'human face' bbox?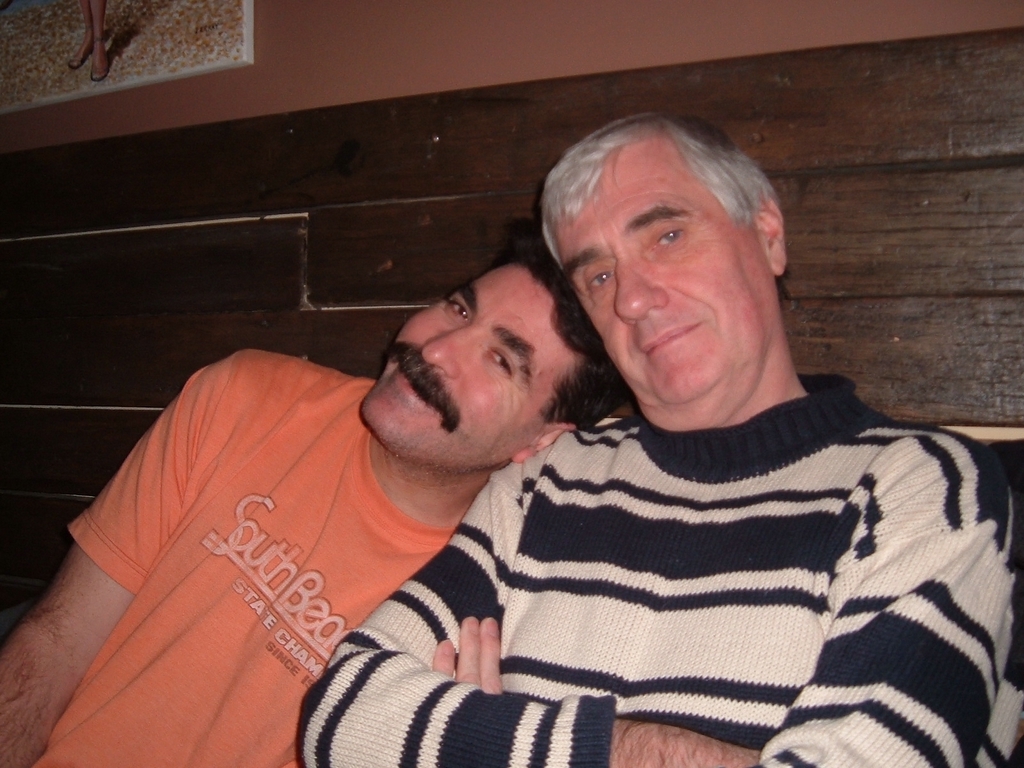
x1=544 y1=133 x2=772 y2=404
